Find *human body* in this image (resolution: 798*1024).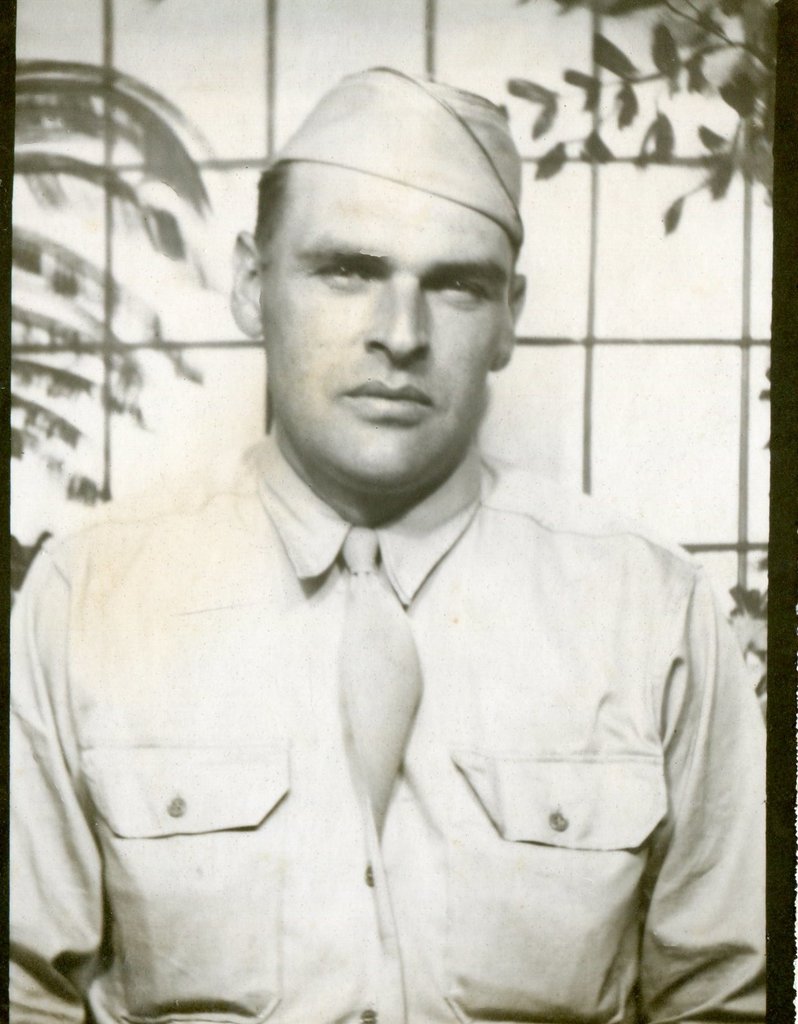
38 199 759 1023.
